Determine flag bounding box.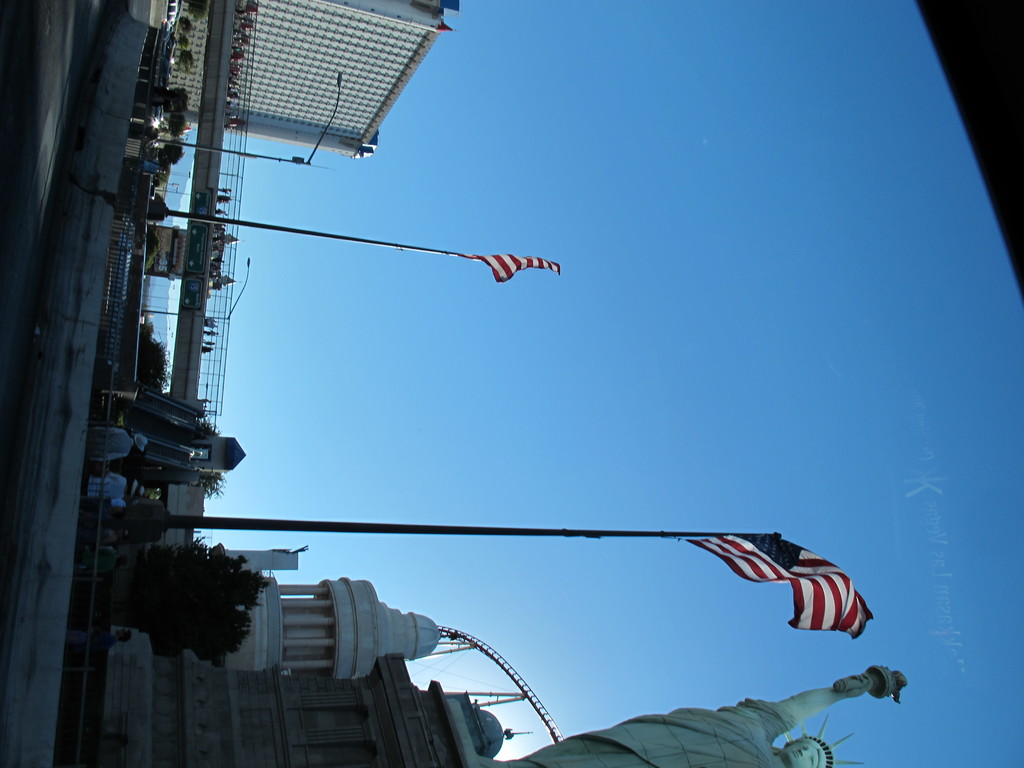
Determined: {"x1": 458, "y1": 249, "x2": 564, "y2": 289}.
